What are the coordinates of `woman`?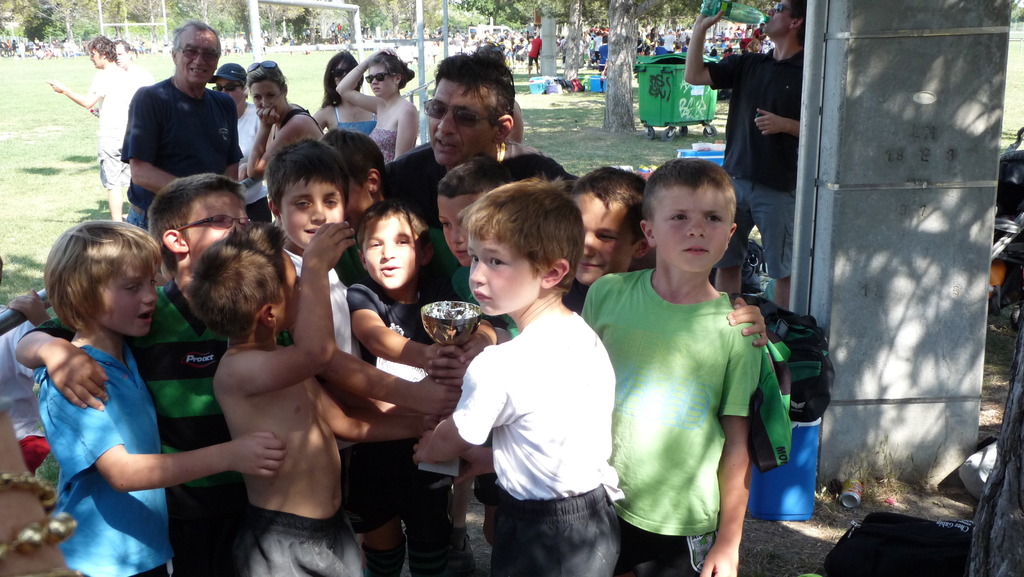
[316,57,383,143].
